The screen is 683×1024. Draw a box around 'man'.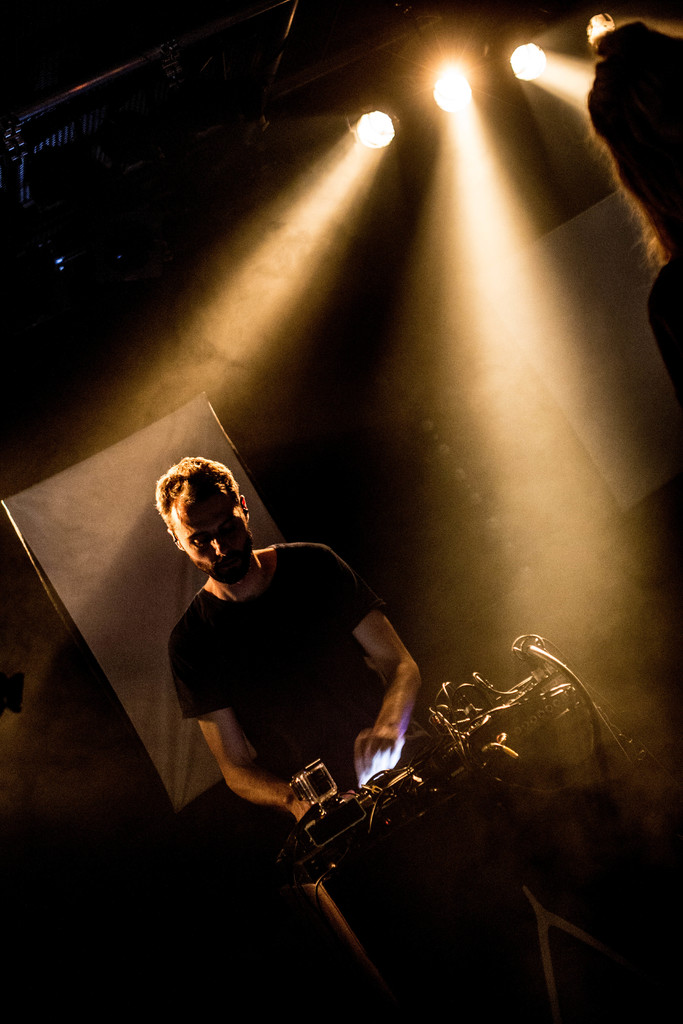
[133,440,413,888].
